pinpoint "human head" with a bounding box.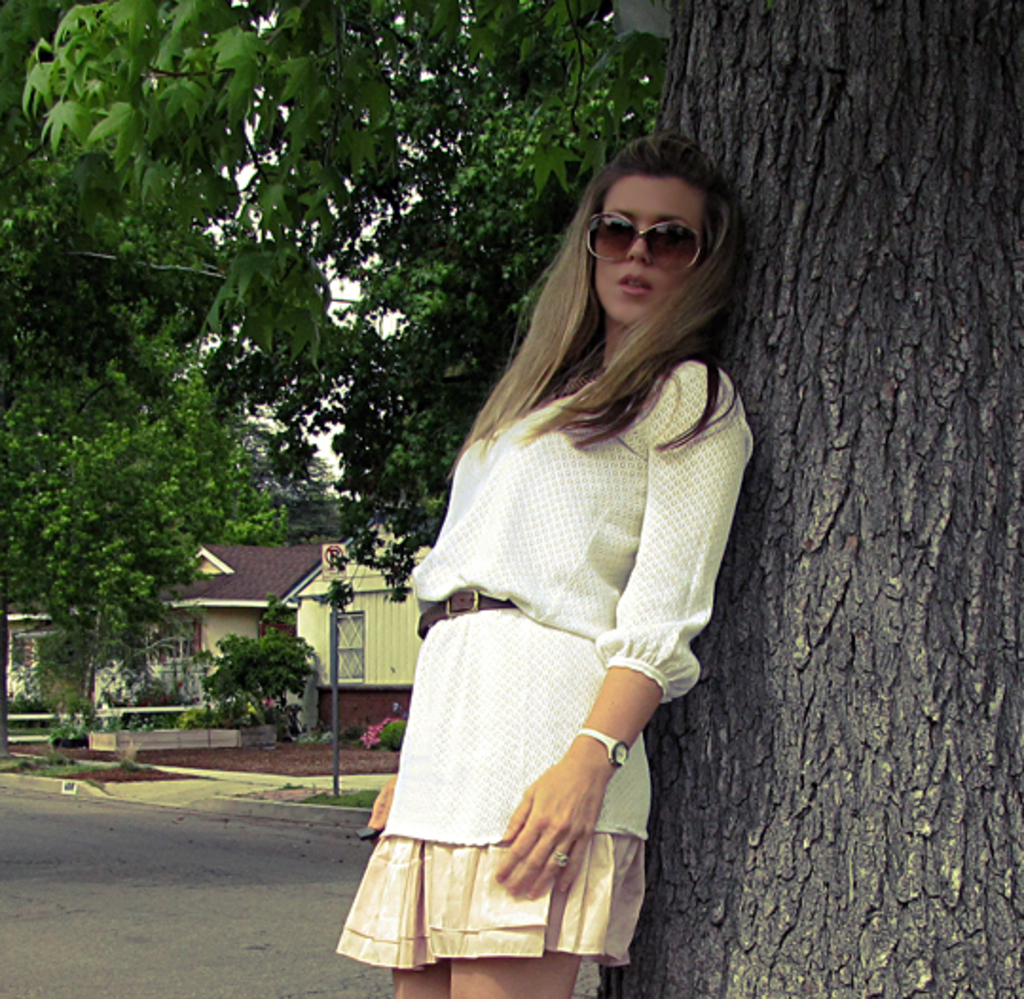
rect(552, 144, 740, 343).
